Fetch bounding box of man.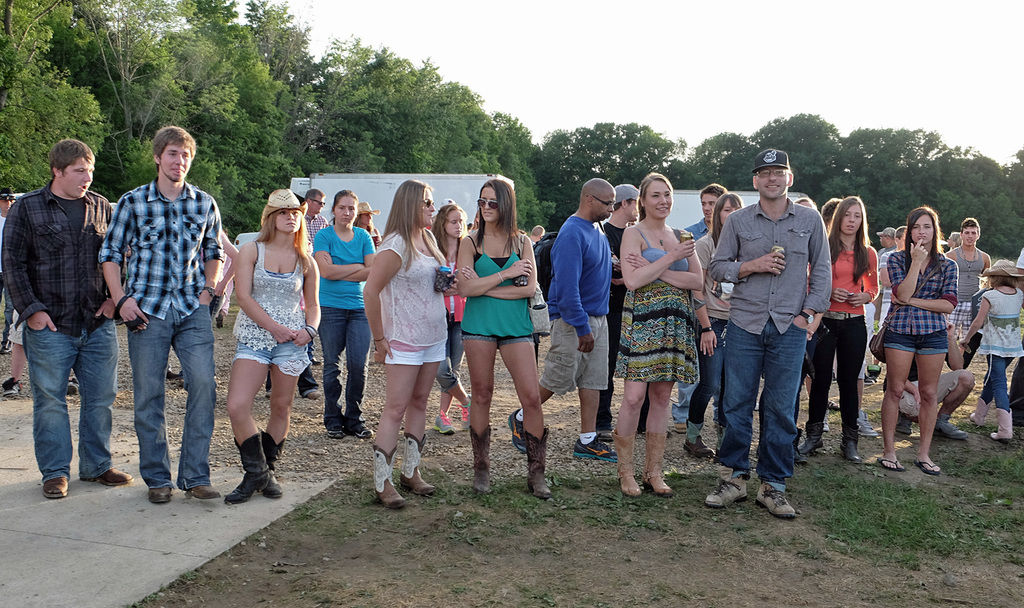
Bbox: x1=684 y1=180 x2=726 y2=241.
